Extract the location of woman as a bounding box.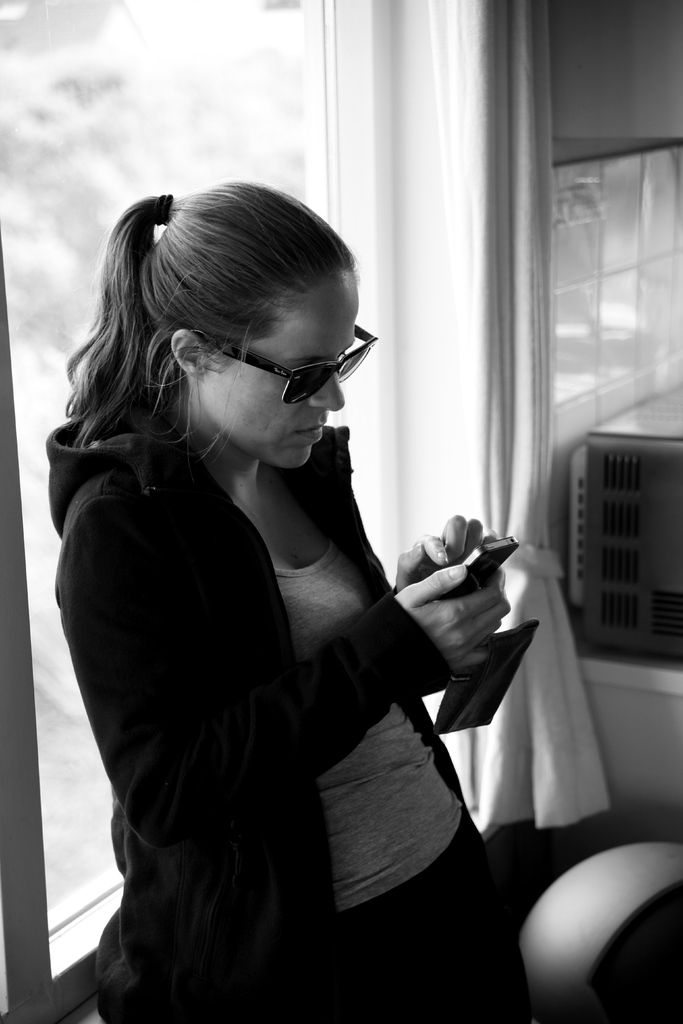
<box>46,183,542,982</box>.
